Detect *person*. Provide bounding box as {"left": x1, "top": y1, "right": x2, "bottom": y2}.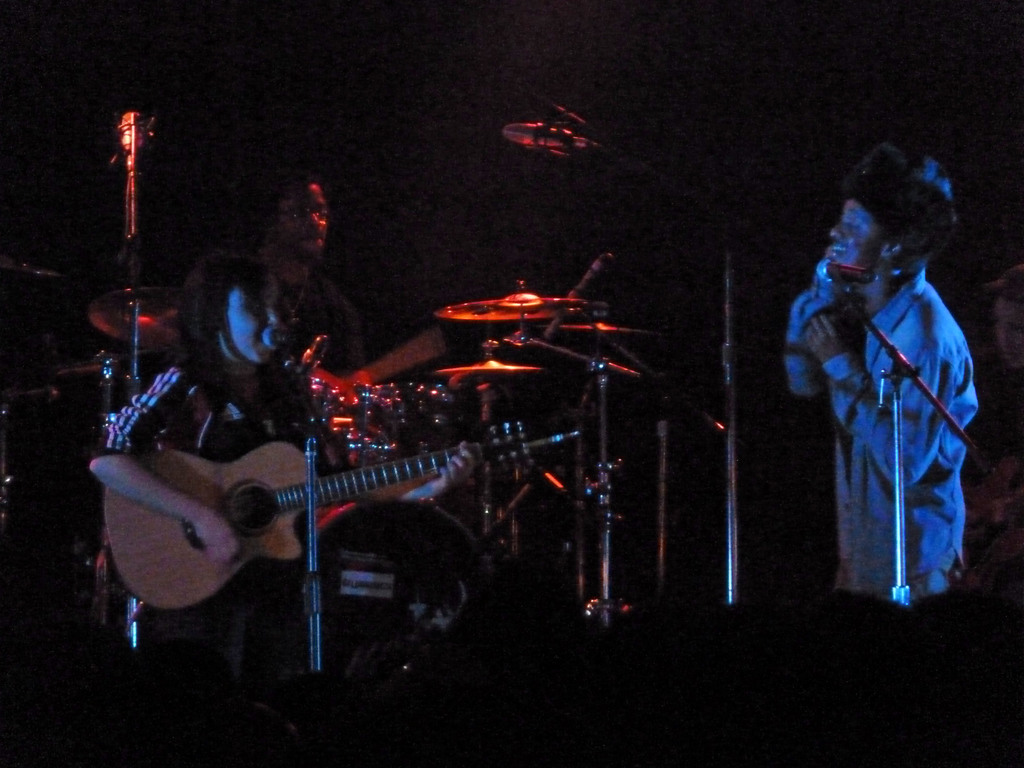
{"left": 175, "top": 175, "right": 433, "bottom": 509}.
